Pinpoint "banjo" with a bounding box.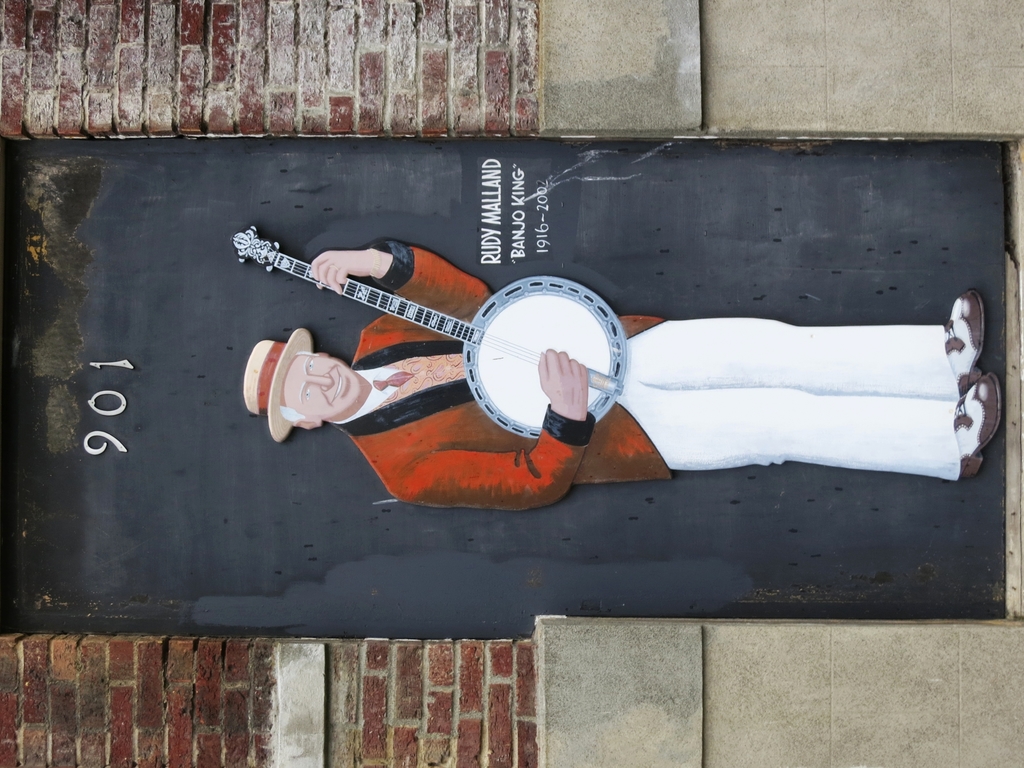
select_region(260, 219, 641, 482).
